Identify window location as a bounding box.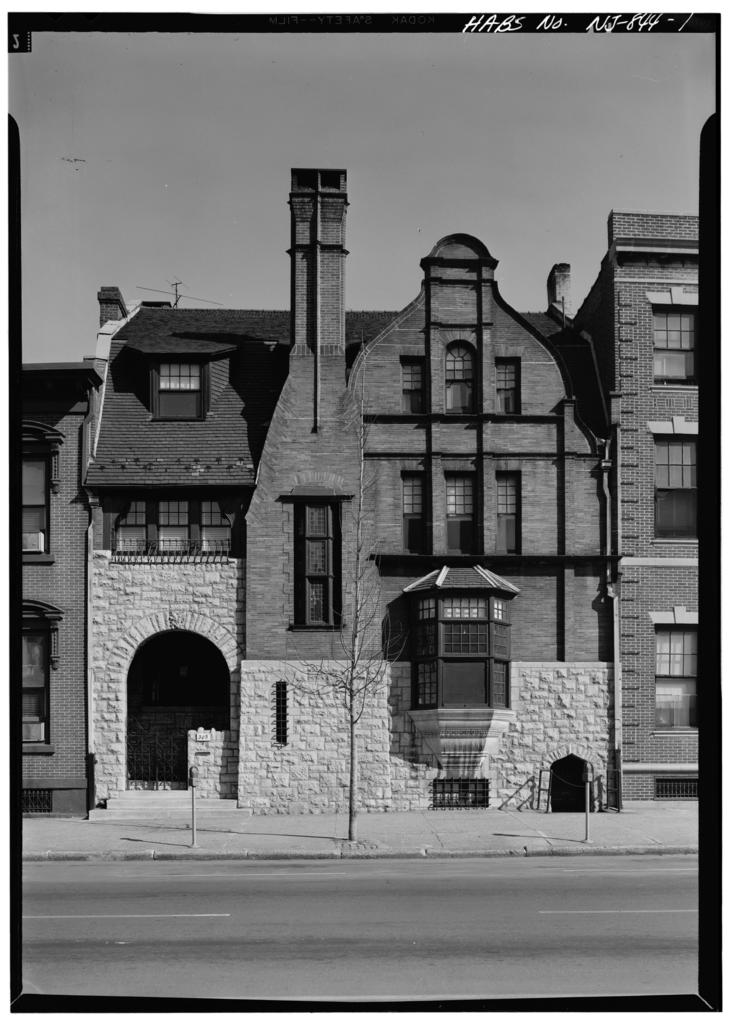
<box>156,357,208,422</box>.
